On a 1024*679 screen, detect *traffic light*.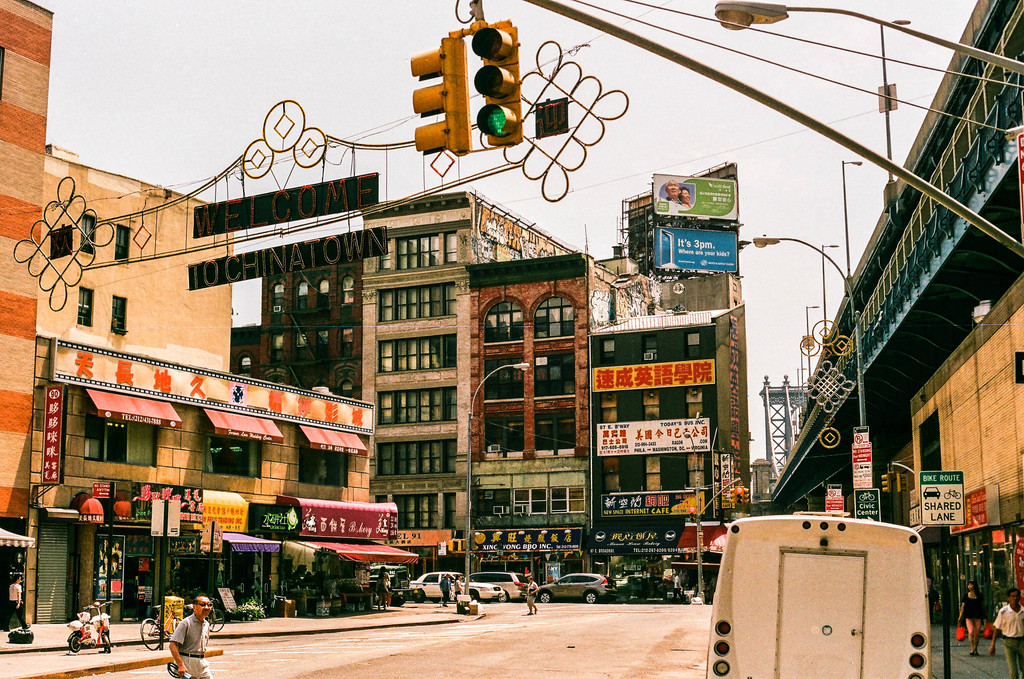
x1=689, y1=505, x2=696, y2=523.
